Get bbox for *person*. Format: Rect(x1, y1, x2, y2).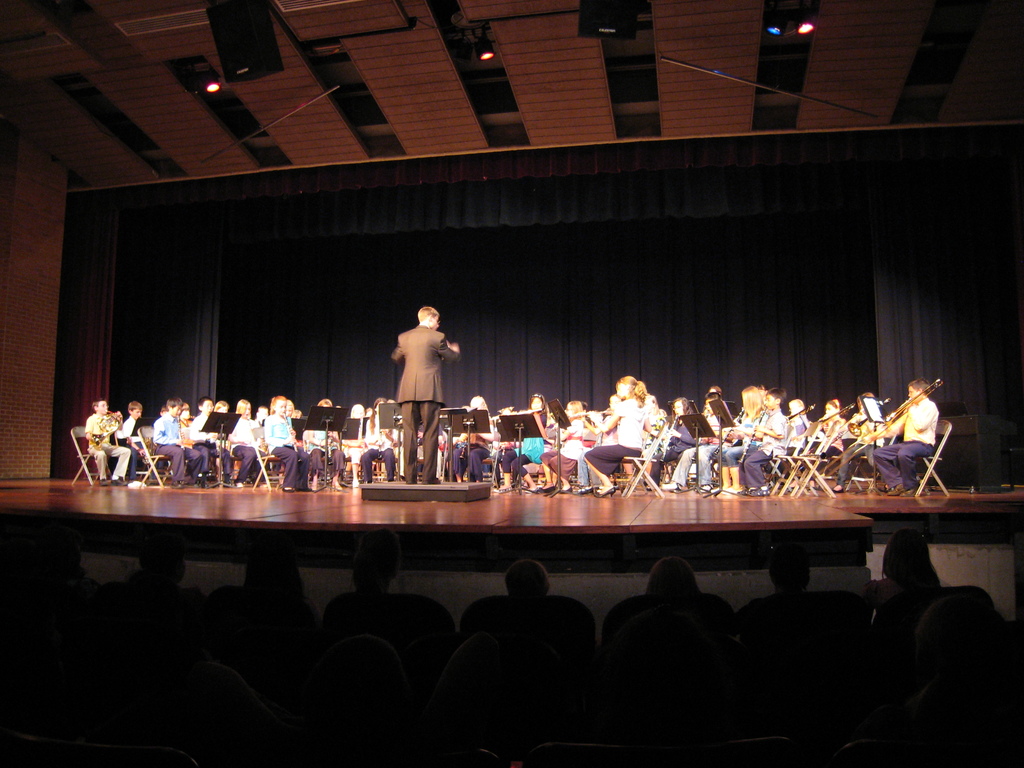
Rect(646, 394, 672, 471).
